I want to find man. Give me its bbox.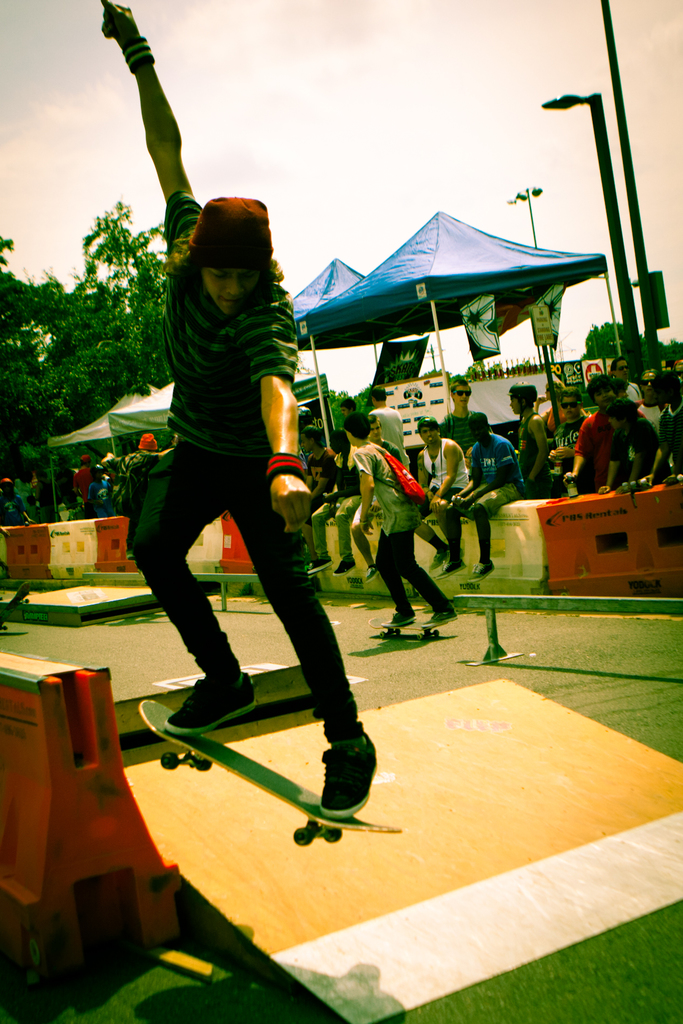
{"left": 365, "top": 383, "right": 413, "bottom": 461}.
